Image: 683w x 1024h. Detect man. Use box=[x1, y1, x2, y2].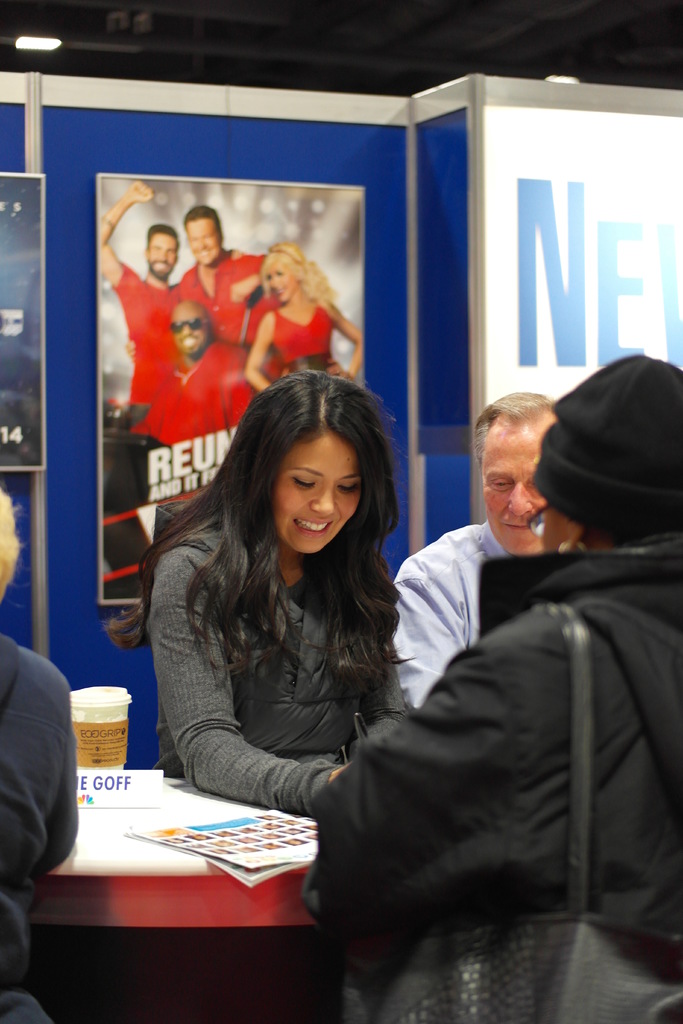
box=[167, 209, 274, 363].
